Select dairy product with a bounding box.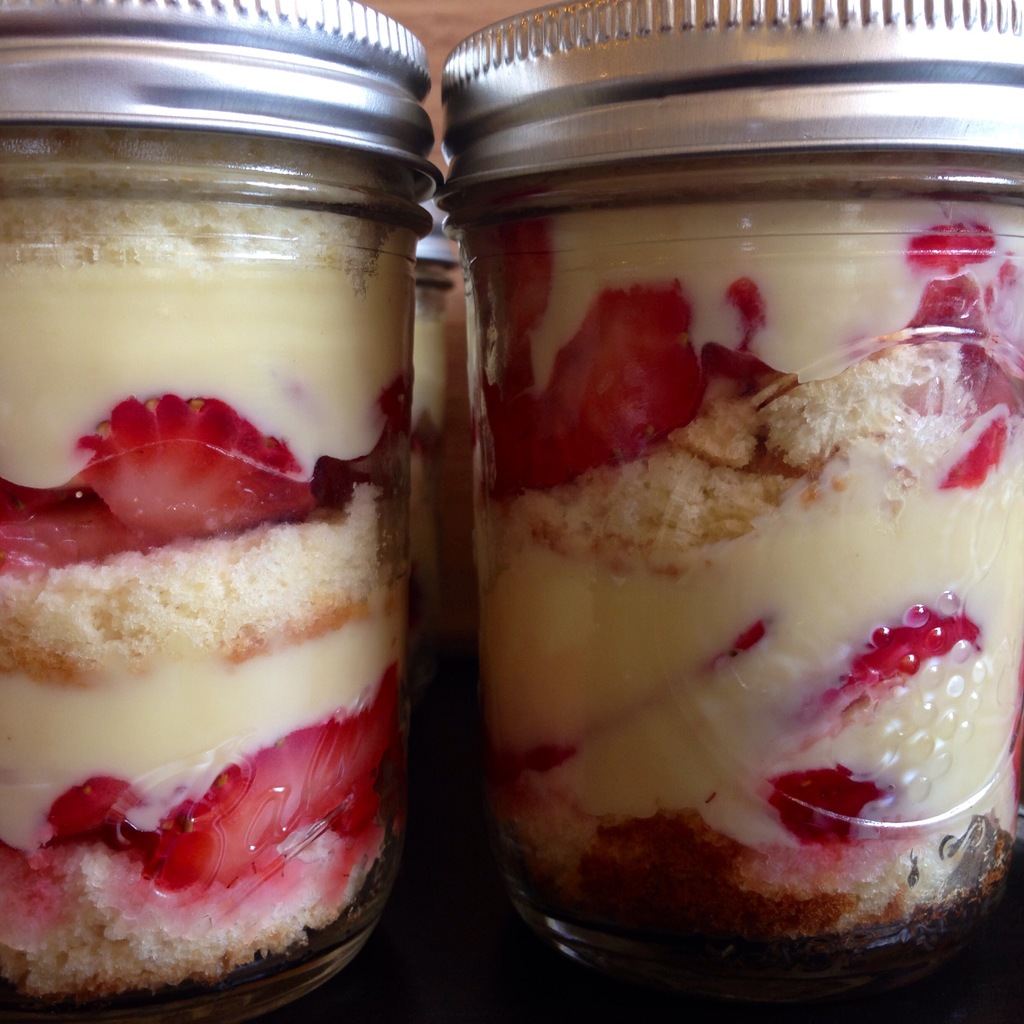
0, 136, 413, 991.
